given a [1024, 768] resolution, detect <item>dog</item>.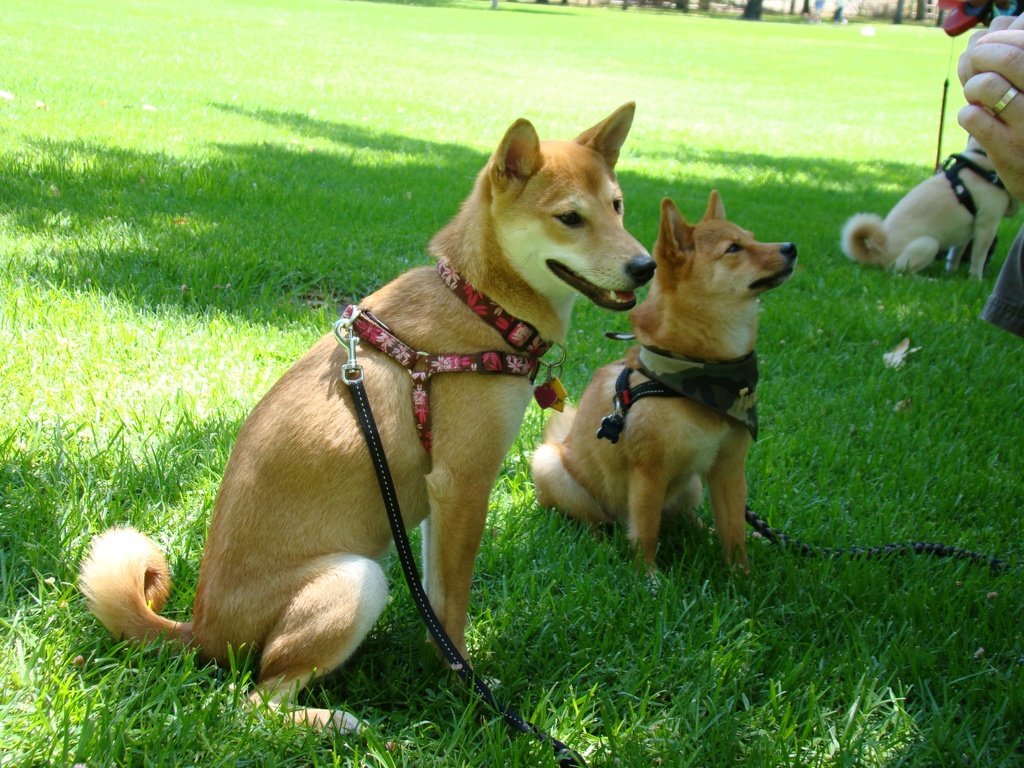
l=521, t=188, r=801, b=570.
